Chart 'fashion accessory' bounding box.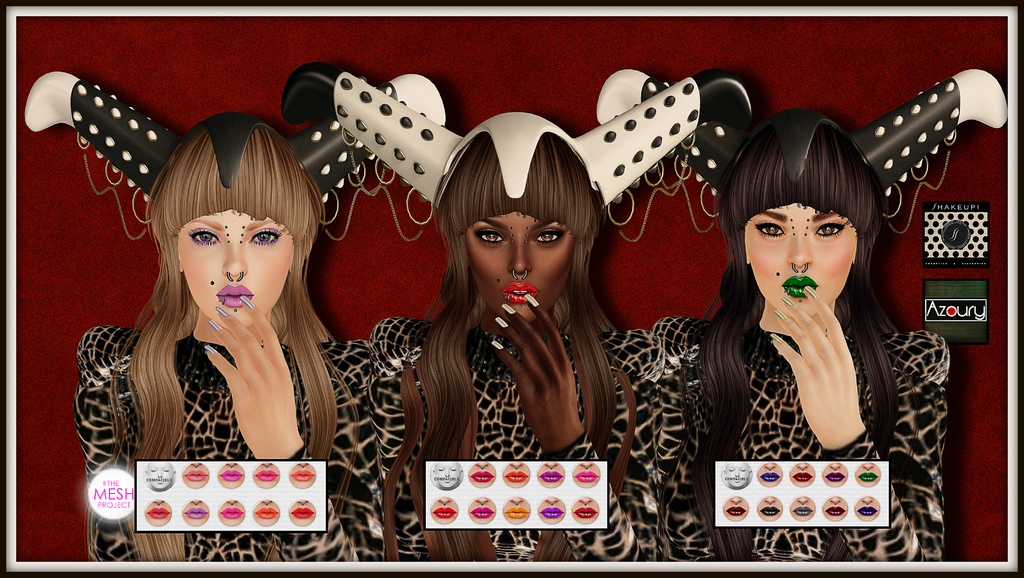
Charted: <region>204, 342, 215, 355</region>.
